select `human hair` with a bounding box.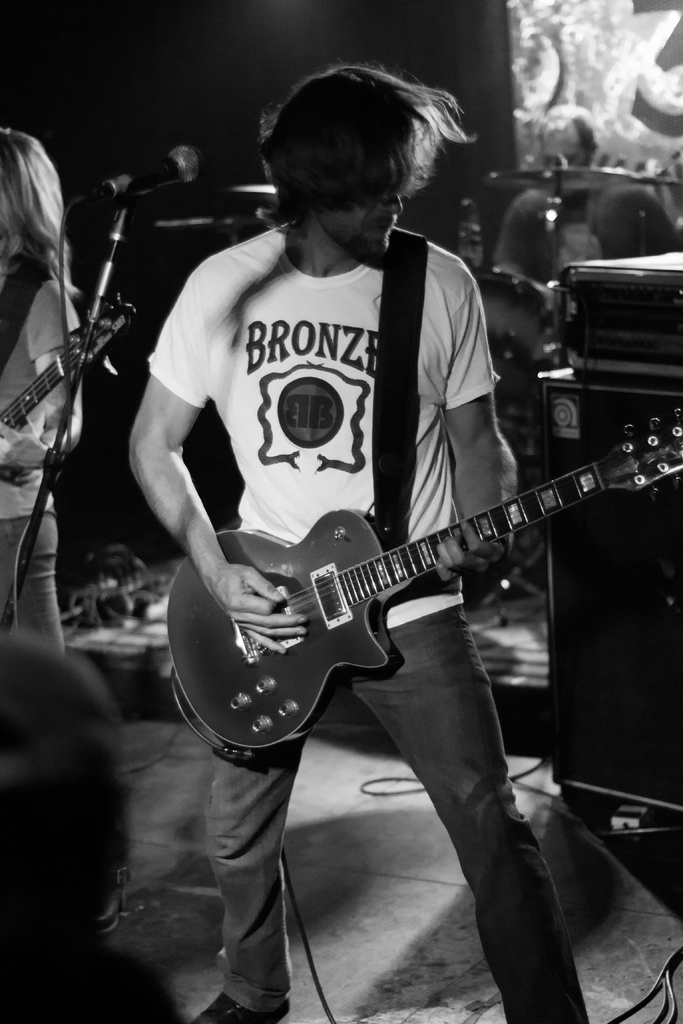
[495, 189, 563, 271].
